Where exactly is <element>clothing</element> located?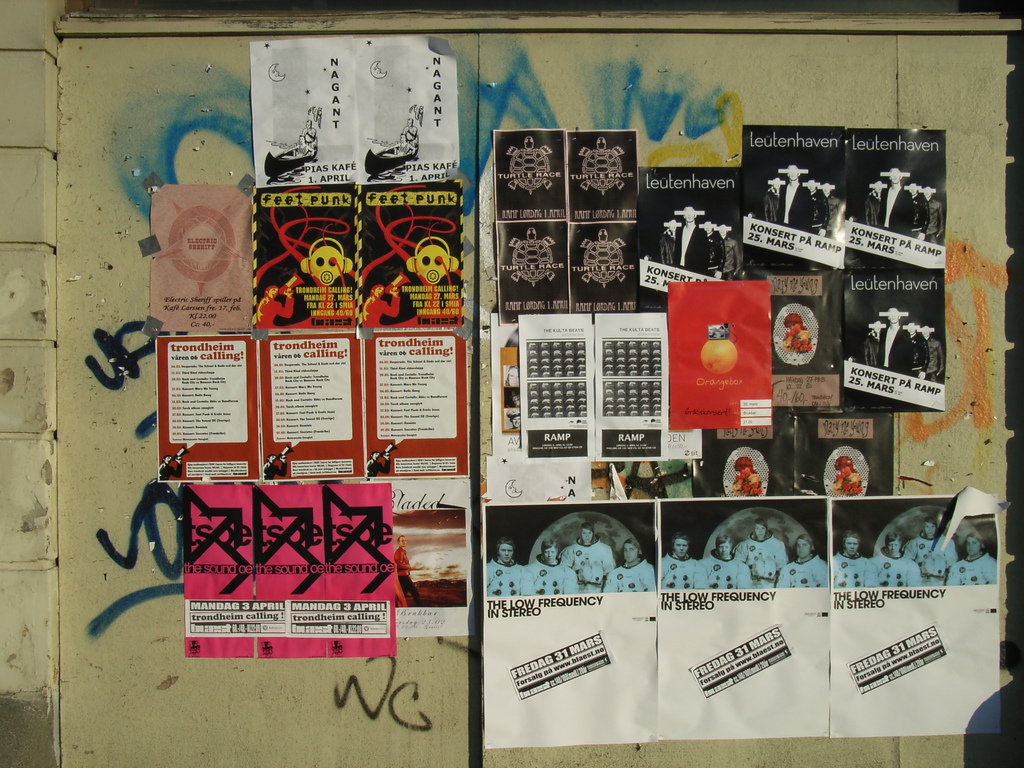
Its bounding box is 661/233/680/268.
